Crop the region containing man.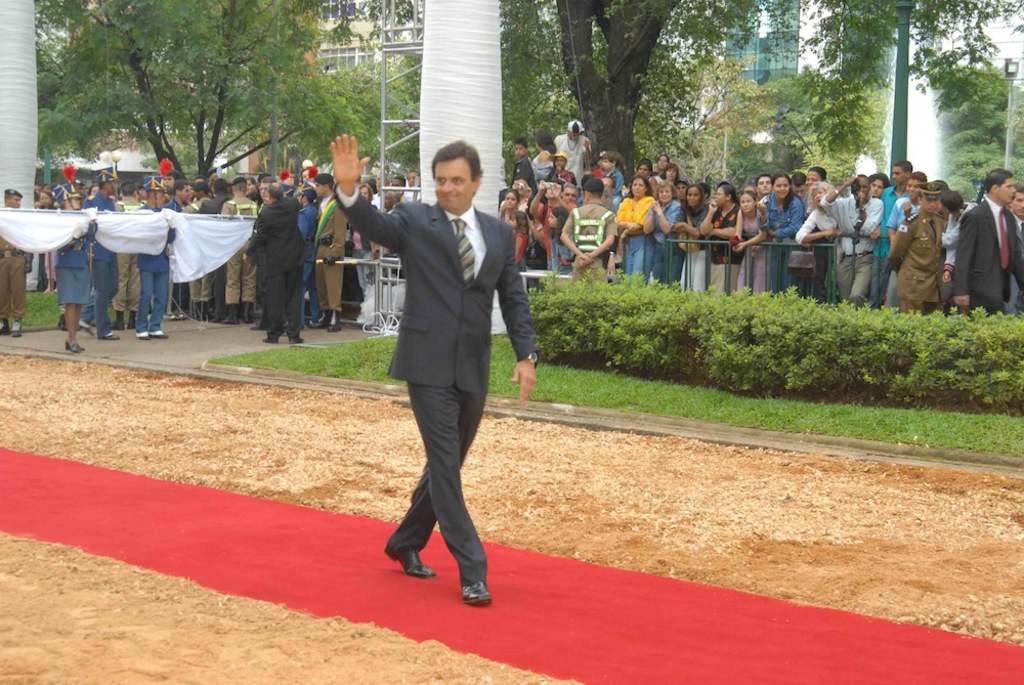
Crop region: l=116, t=178, r=148, b=329.
